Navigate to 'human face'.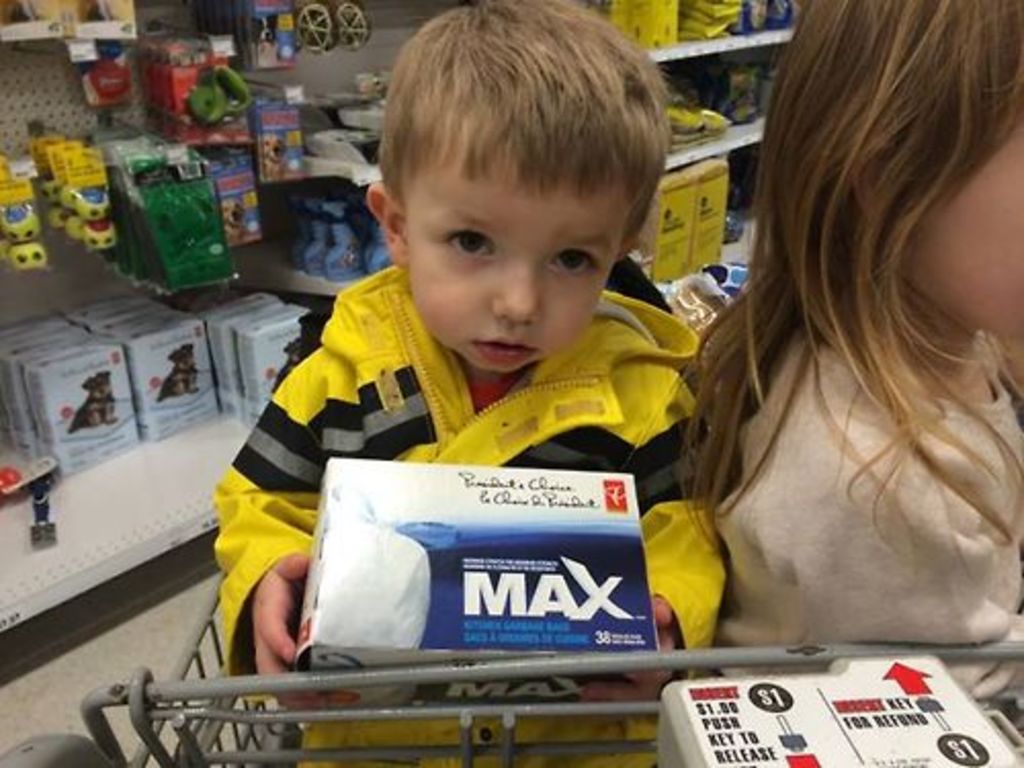
Navigation target: BBox(903, 109, 1022, 342).
